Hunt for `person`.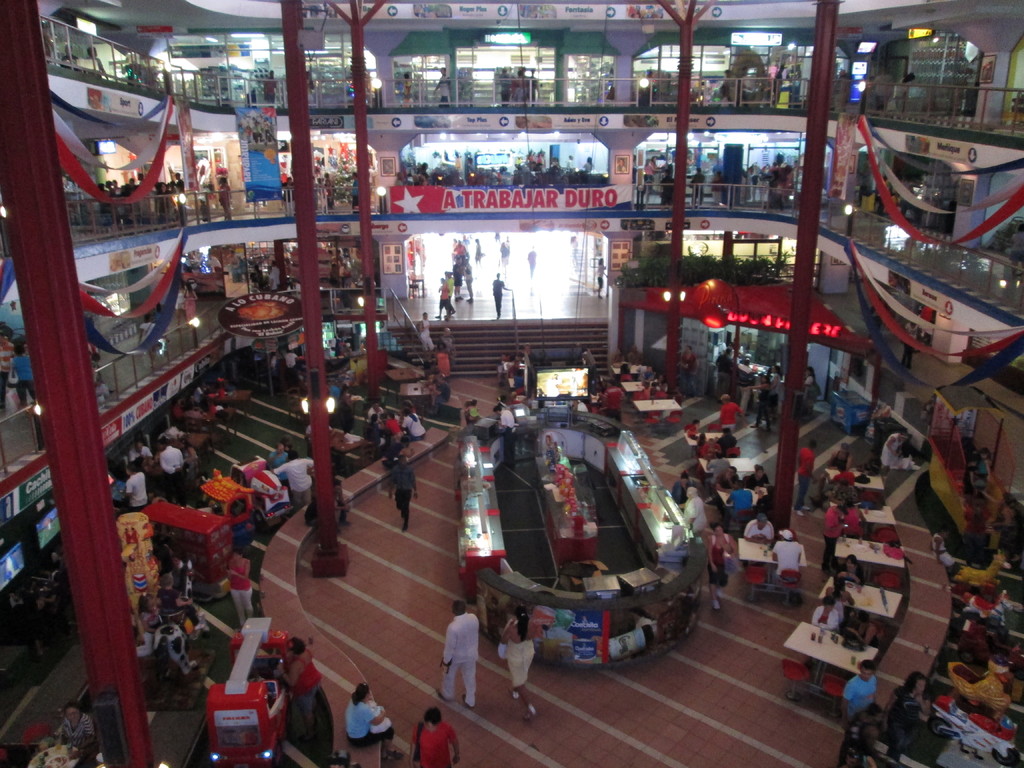
Hunted down at 684, 421, 700, 441.
